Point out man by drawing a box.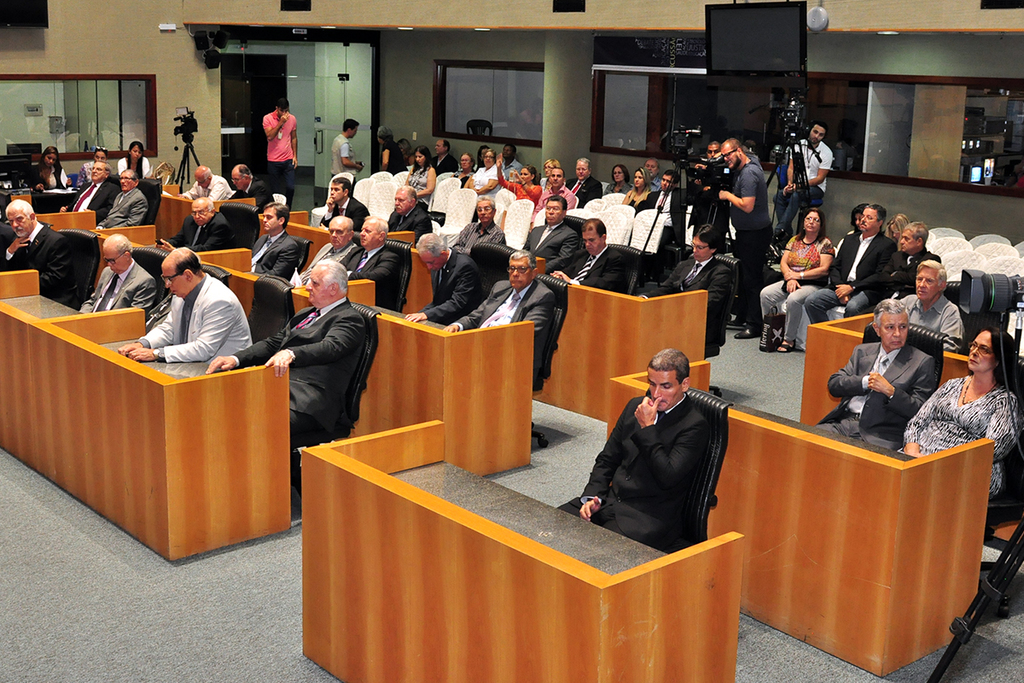
318/175/371/235.
